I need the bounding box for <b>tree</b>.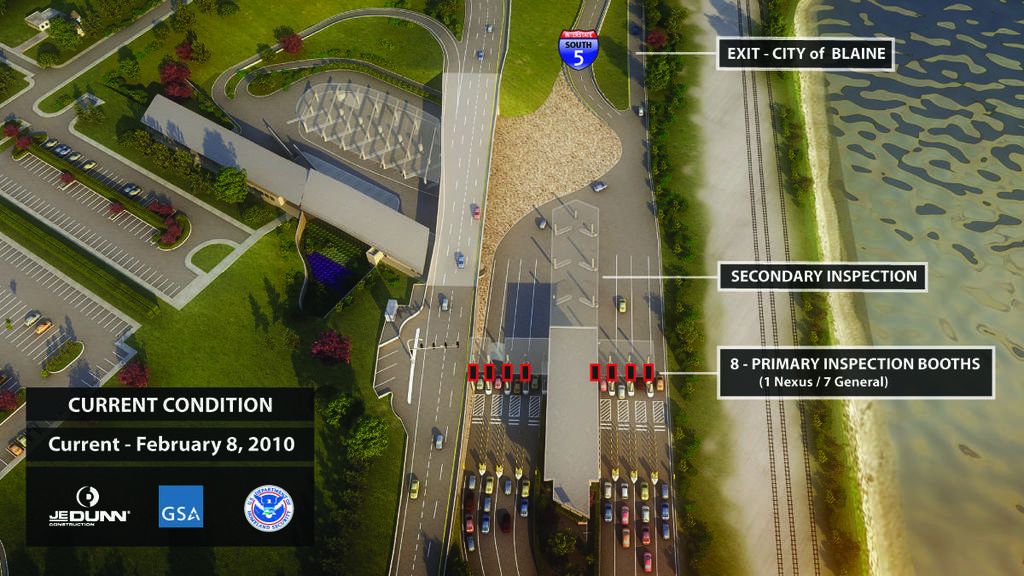
Here it is: bbox=[49, 16, 78, 49].
